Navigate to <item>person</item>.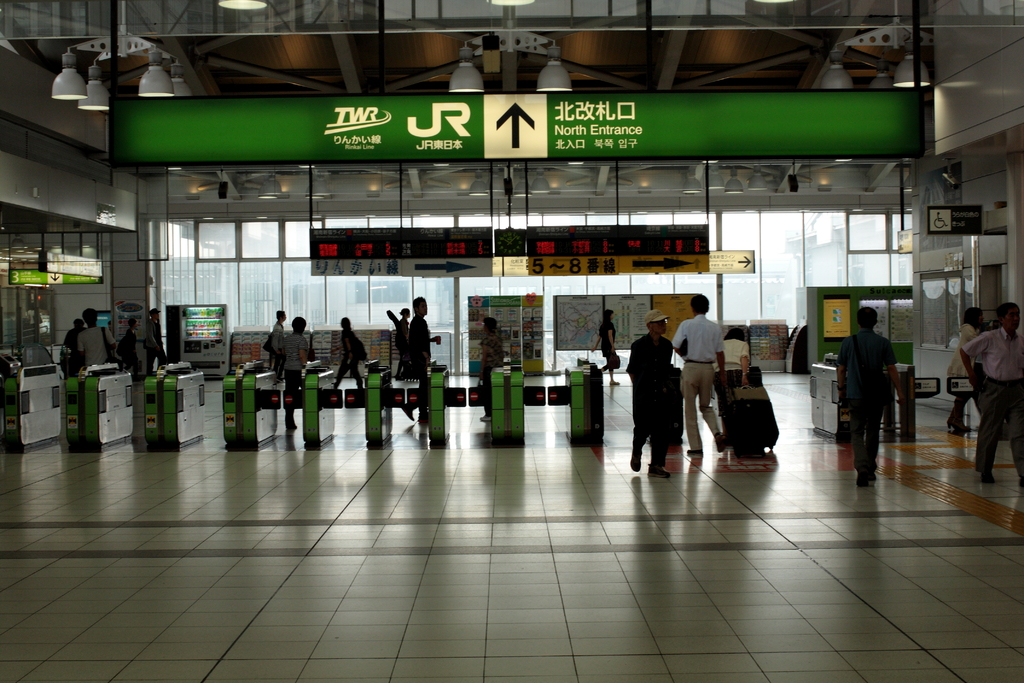
Navigation target: left=952, top=297, right=988, bottom=435.
